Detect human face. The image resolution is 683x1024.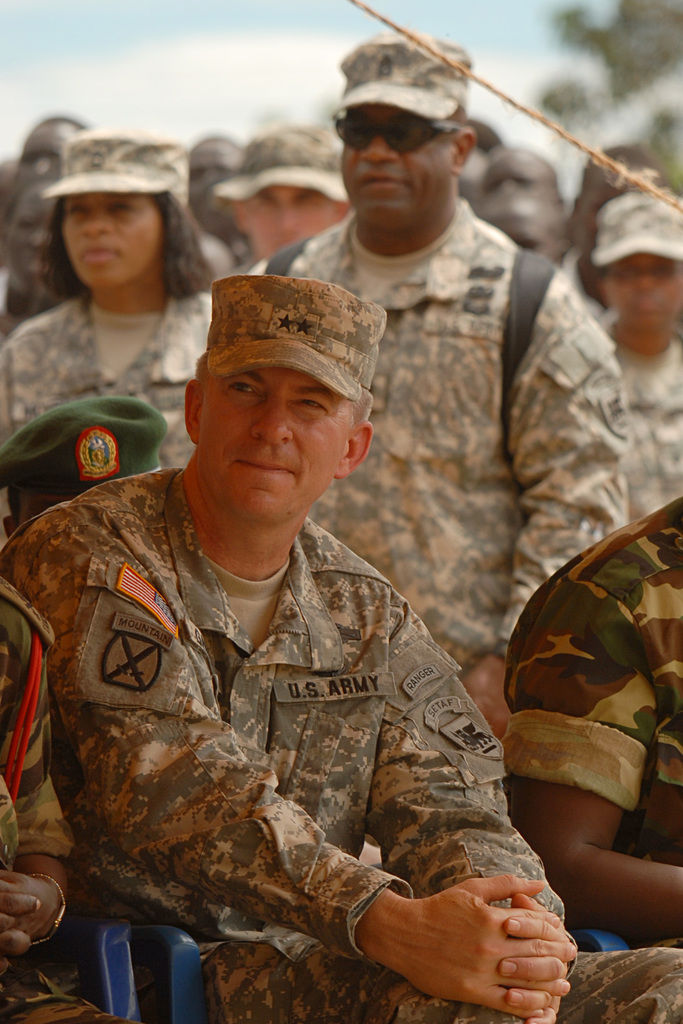
[248,186,334,258].
